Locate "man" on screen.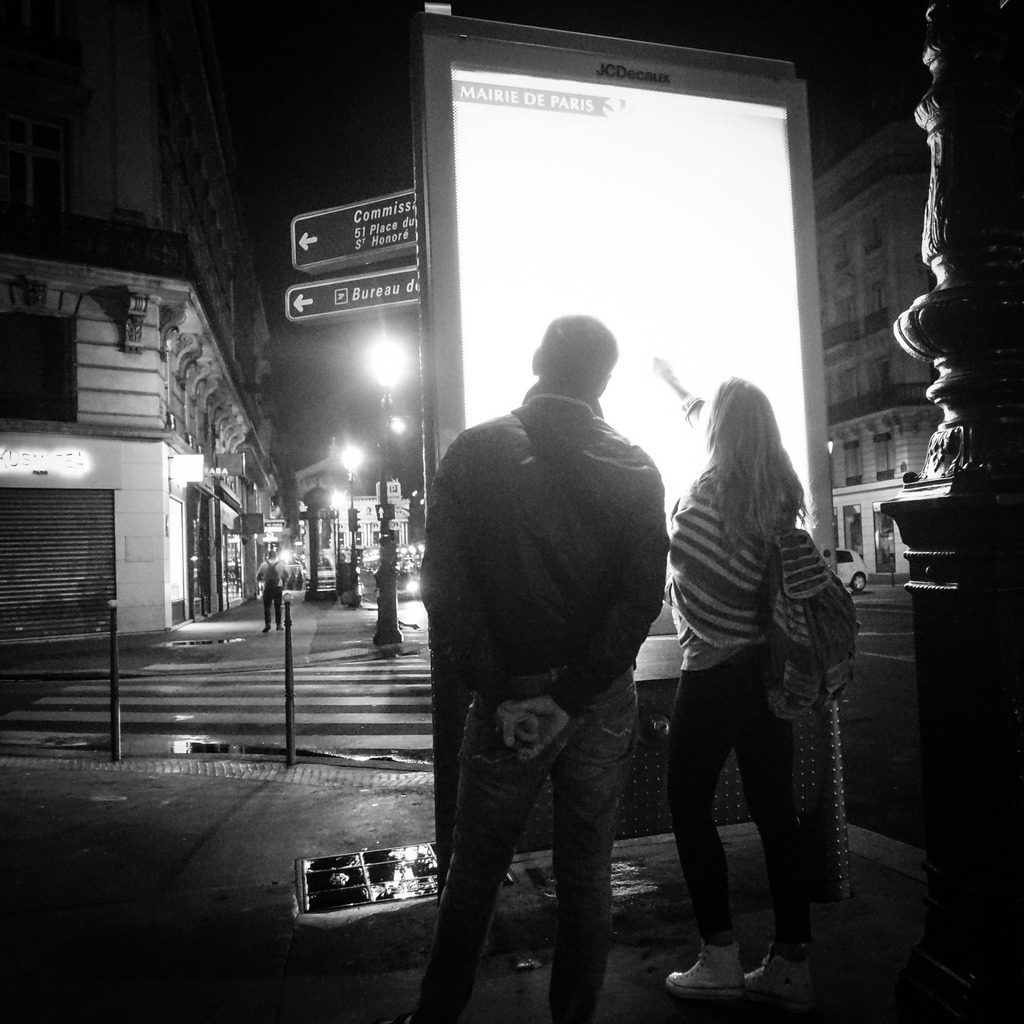
On screen at Rect(254, 548, 291, 637).
